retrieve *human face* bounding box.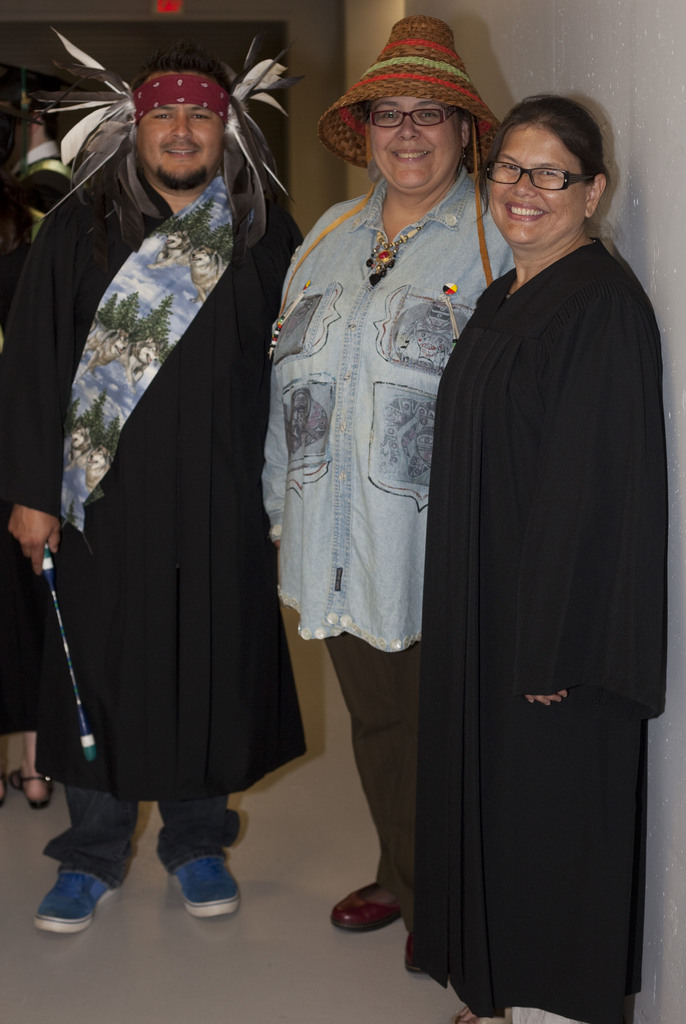
Bounding box: locate(137, 102, 223, 188).
